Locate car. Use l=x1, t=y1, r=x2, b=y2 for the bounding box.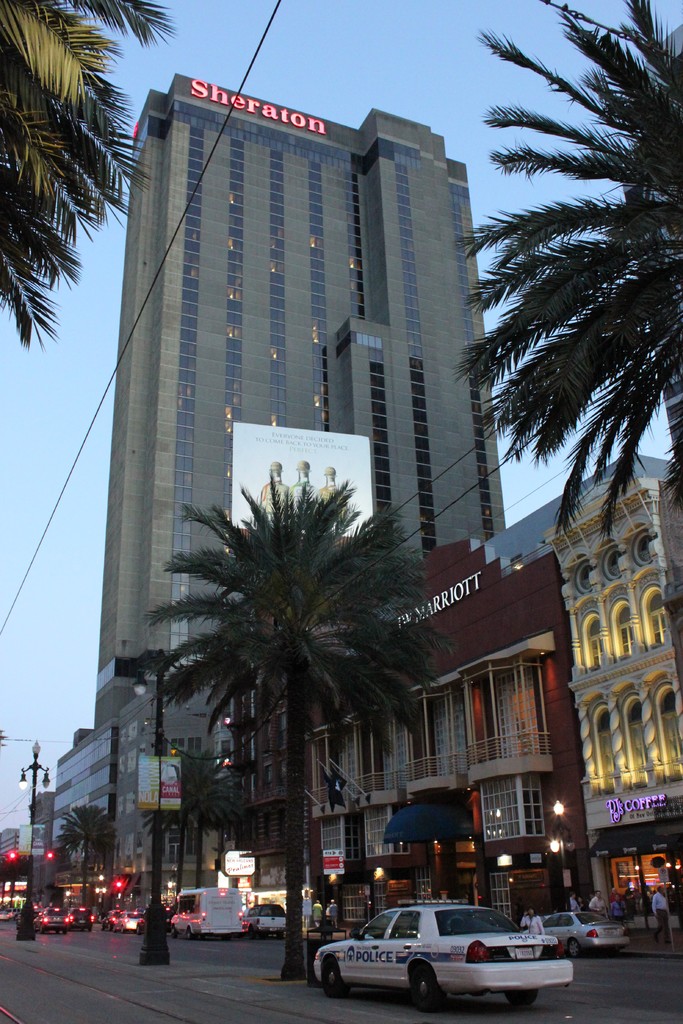
l=545, t=909, r=631, b=960.
